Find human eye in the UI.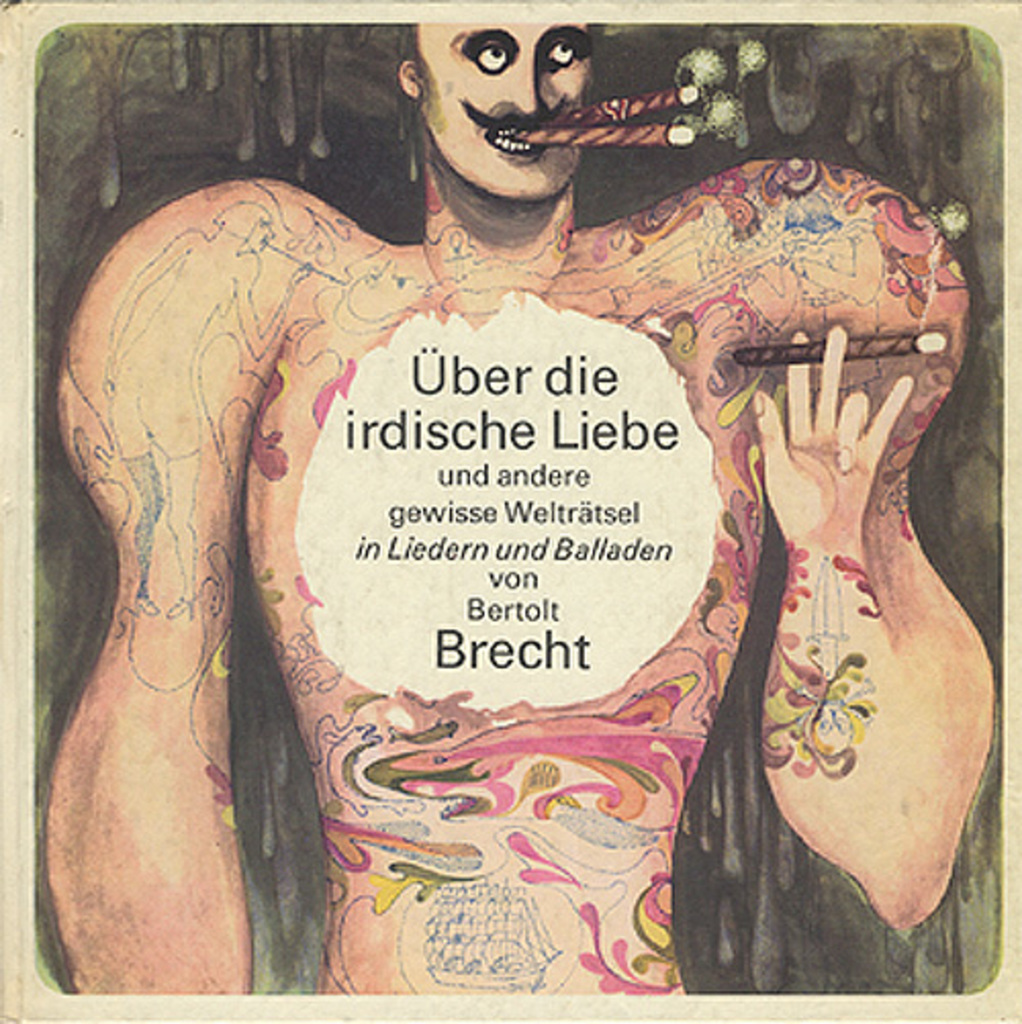
UI element at l=546, t=25, r=585, b=72.
